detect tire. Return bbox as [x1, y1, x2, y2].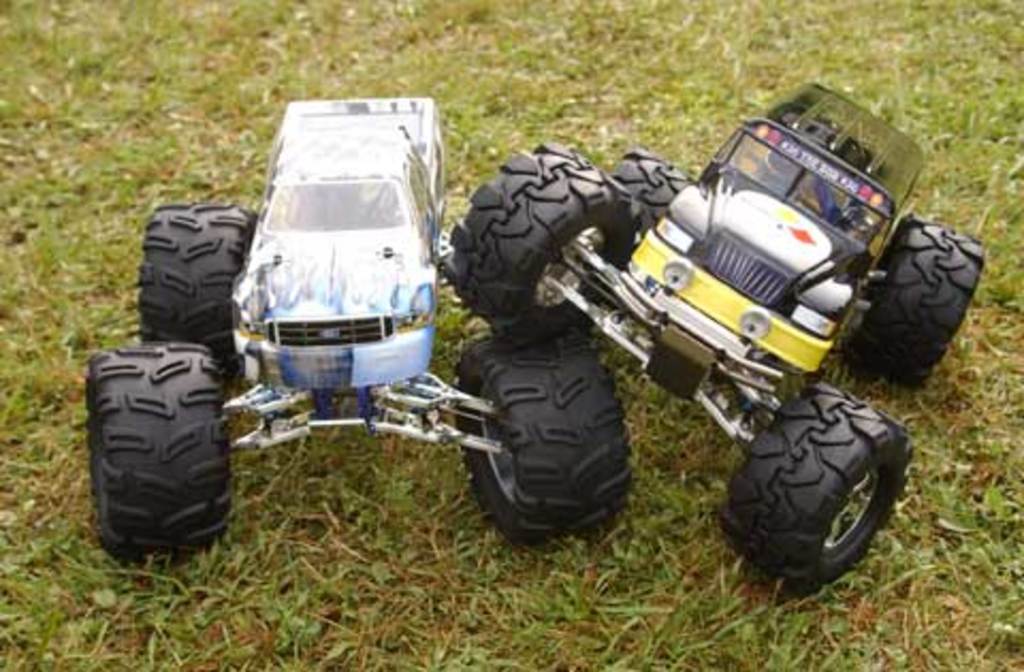
[452, 324, 629, 546].
